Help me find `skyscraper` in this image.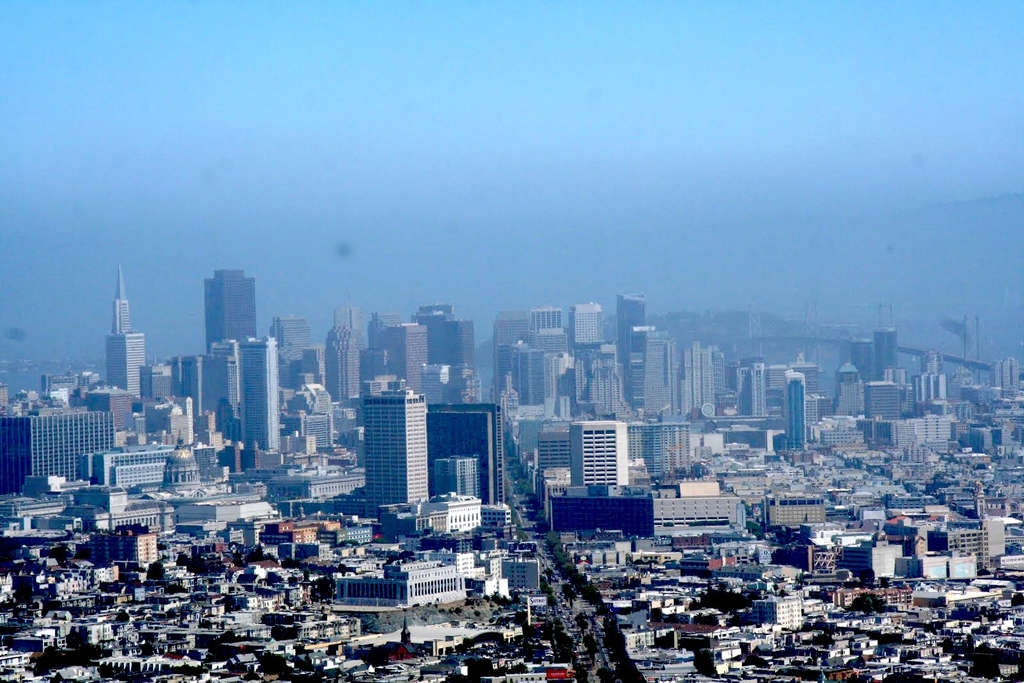
Found it: crop(69, 444, 174, 493).
